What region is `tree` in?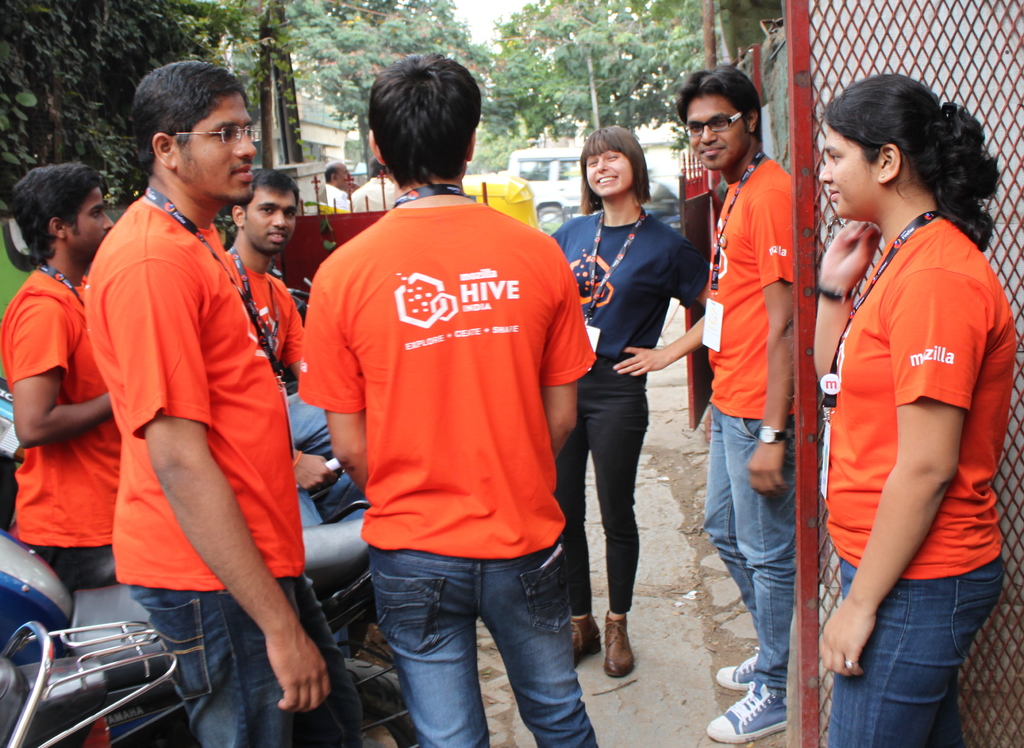
514:0:732:145.
